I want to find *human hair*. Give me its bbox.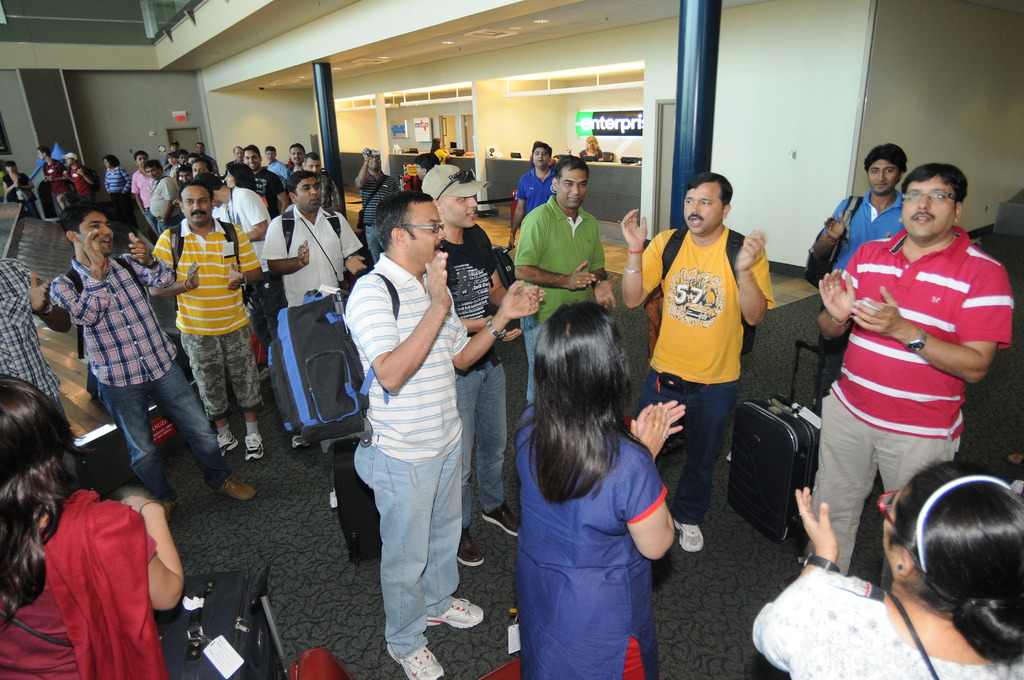
locate(887, 453, 1021, 662).
